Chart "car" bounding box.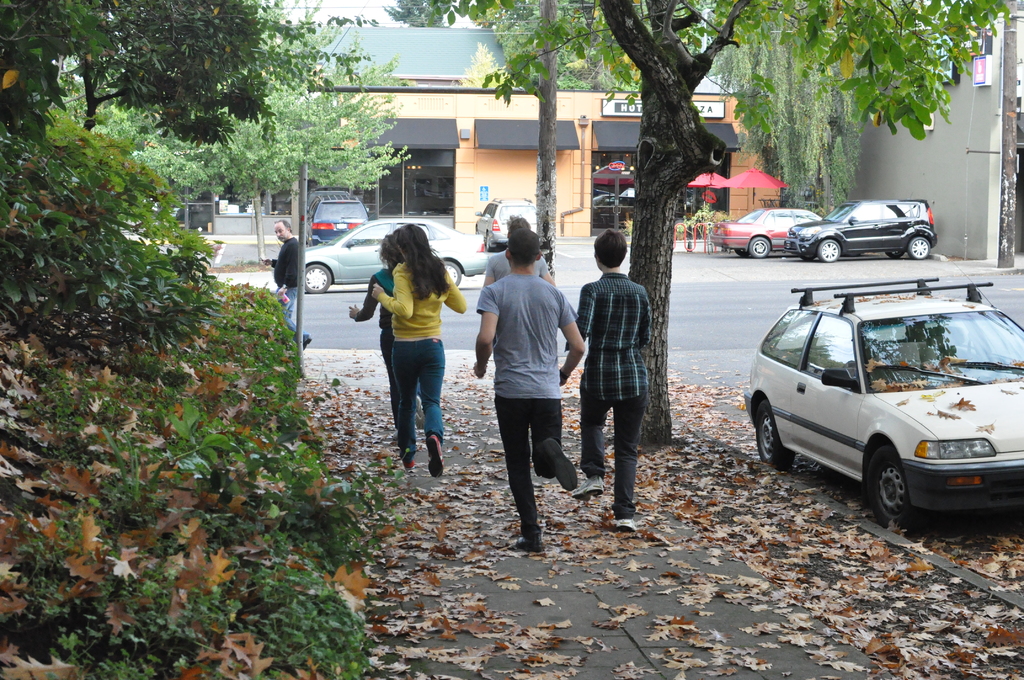
Charted: x1=301, y1=186, x2=371, y2=245.
